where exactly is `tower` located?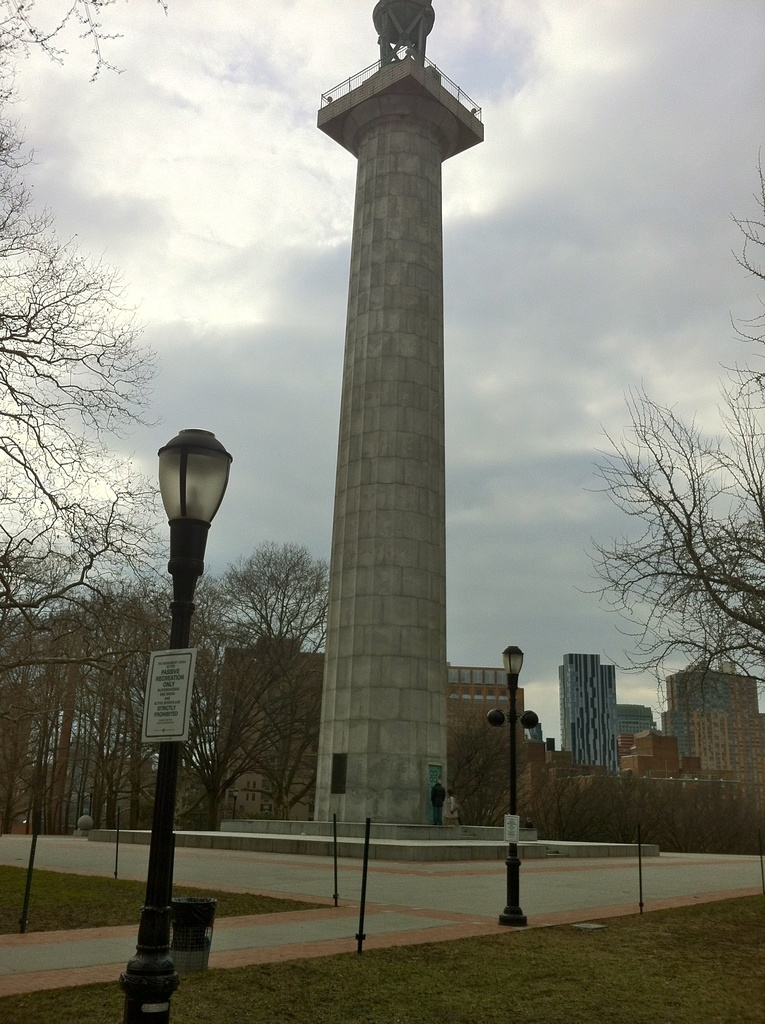
Its bounding box is <bbox>446, 660, 511, 822</bbox>.
